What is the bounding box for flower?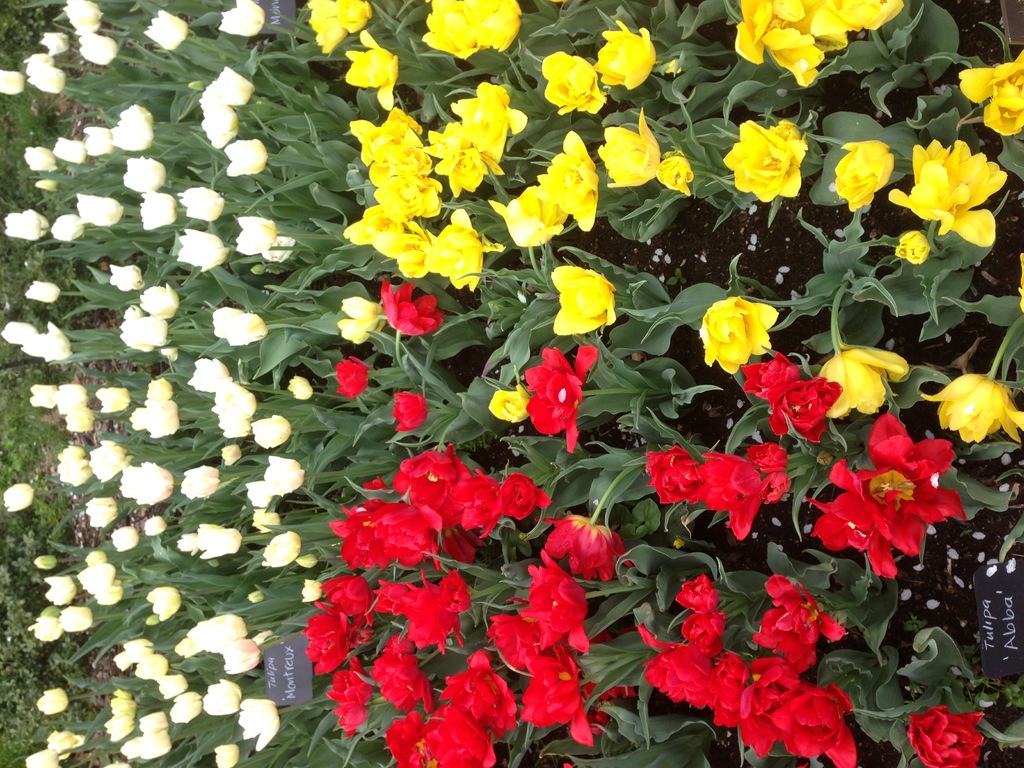
{"left": 262, "top": 457, "right": 315, "bottom": 500}.
